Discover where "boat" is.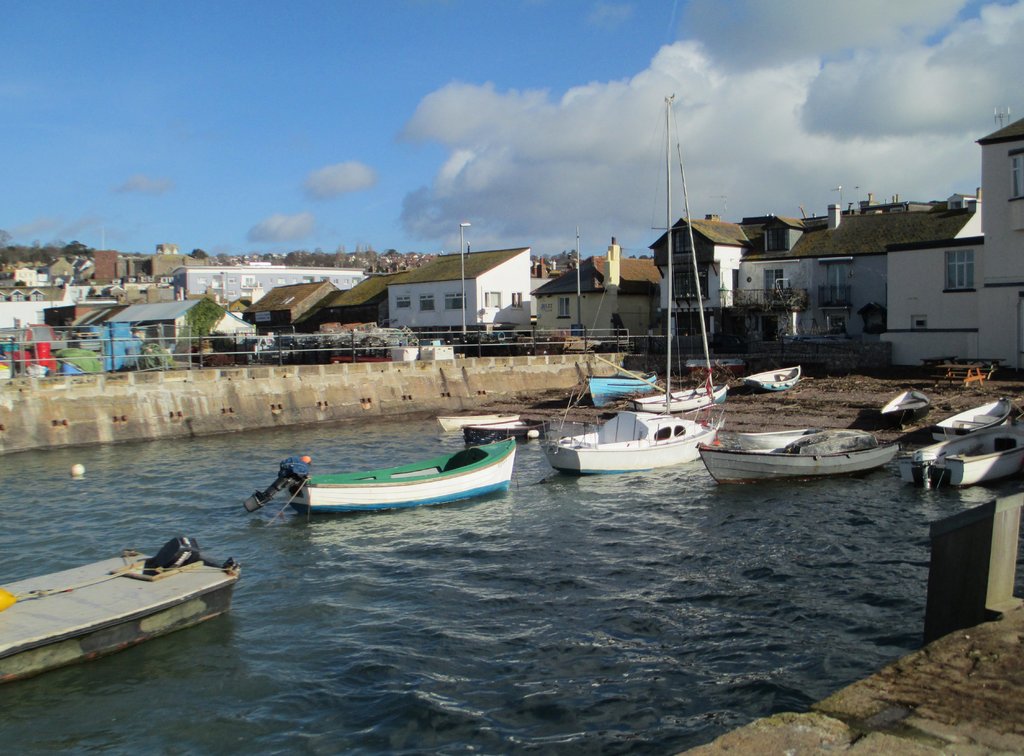
Discovered at BBox(695, 436, 900, 478).
